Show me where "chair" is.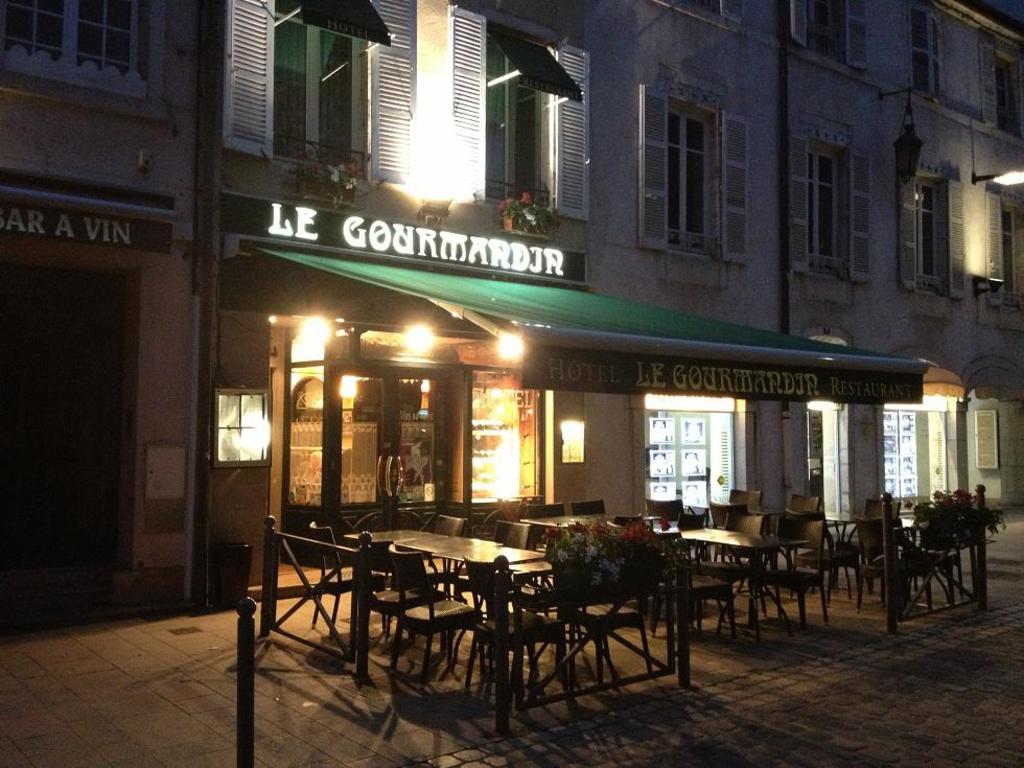
"chair" is at Rect(316, 522, 386, 641).
